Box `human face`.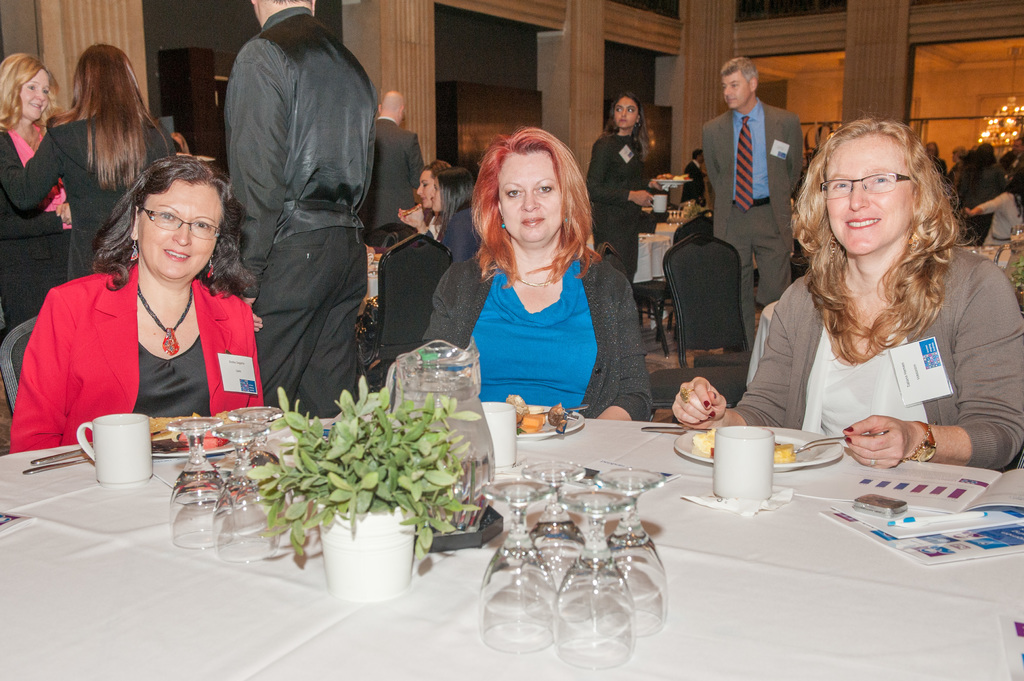
[left=431, top=178, right=444, bottom=212].
